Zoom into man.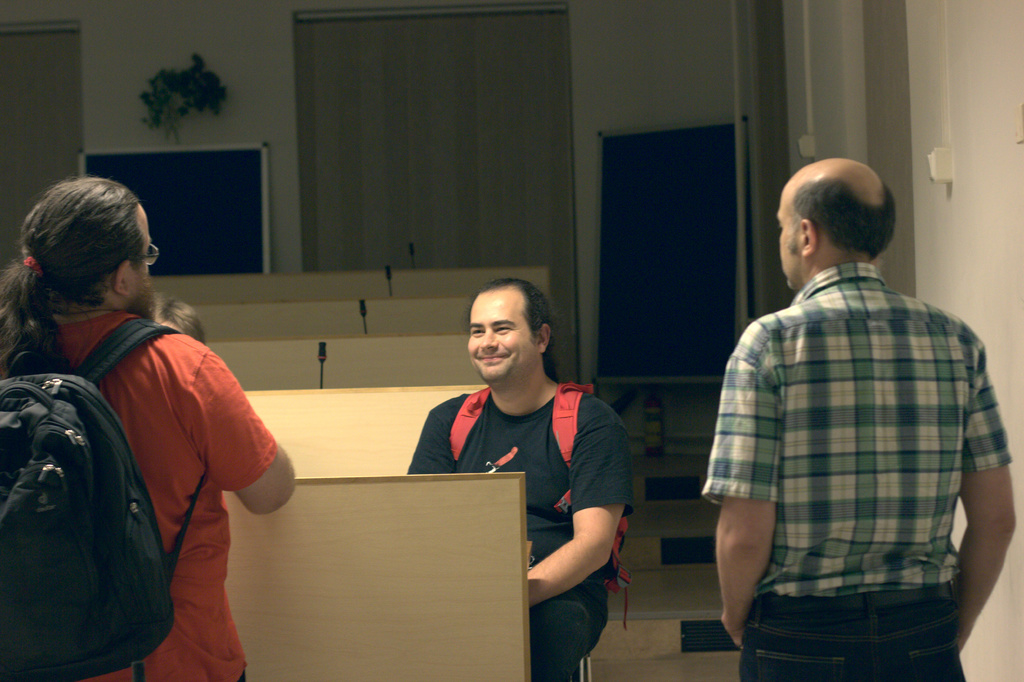
Zoom target: rect(0, 173, 295, 681).
